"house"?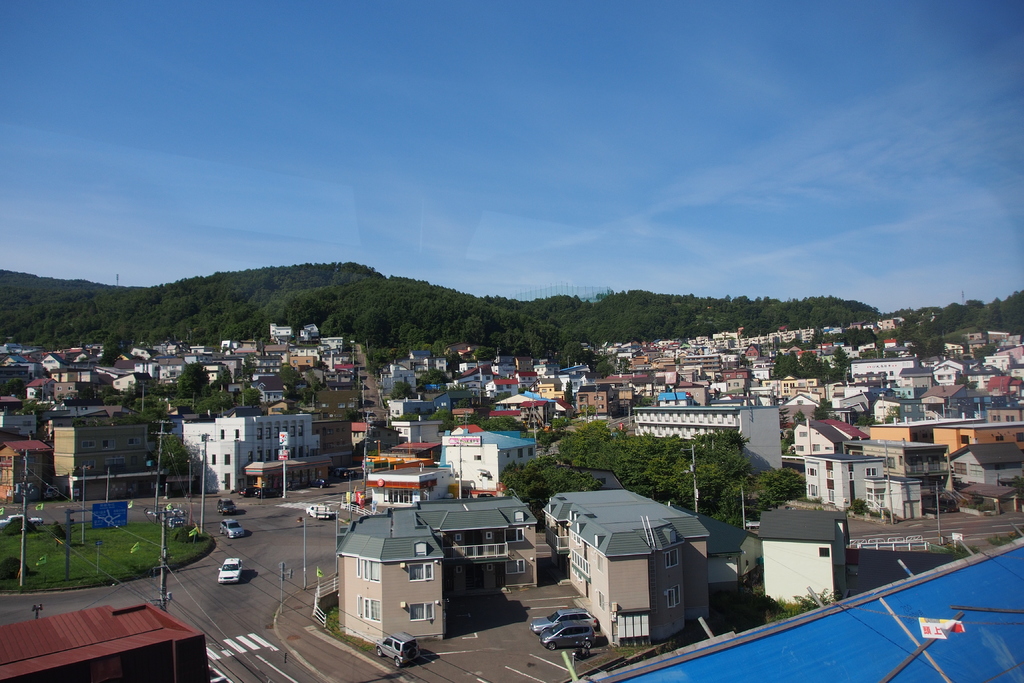
x1=387, y1=372, x2=420, y2=393
